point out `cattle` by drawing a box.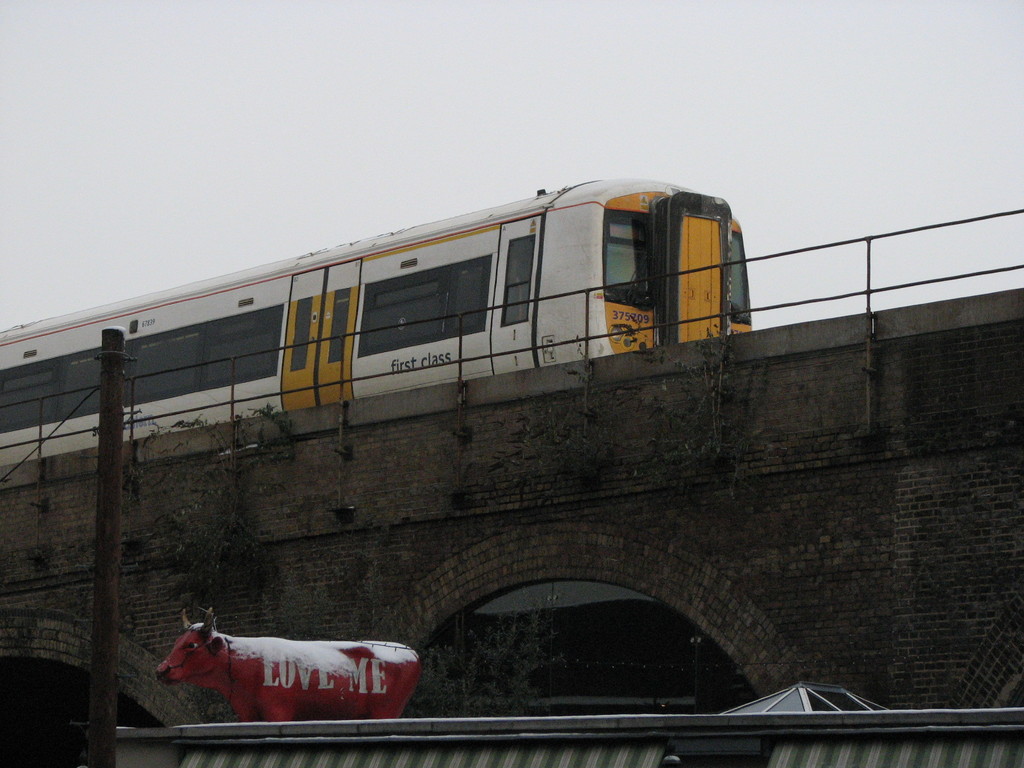
locate(161, 606, 441, 722).
